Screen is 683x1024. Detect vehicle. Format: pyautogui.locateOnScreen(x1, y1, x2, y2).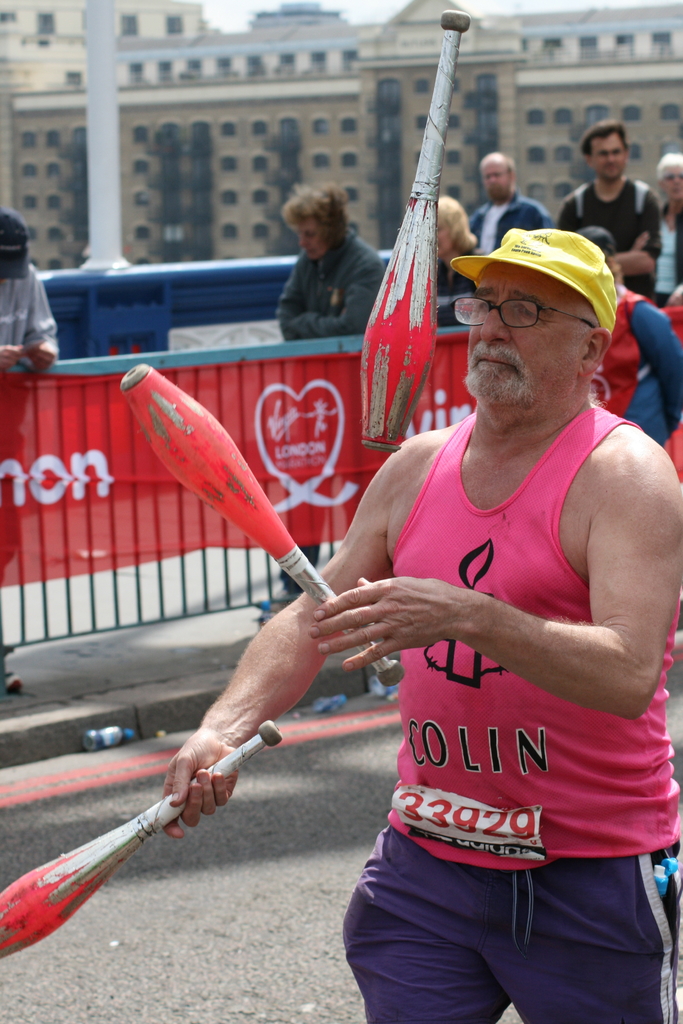
pyautogui.locateOnScreen(33, 244, 392, 360).
